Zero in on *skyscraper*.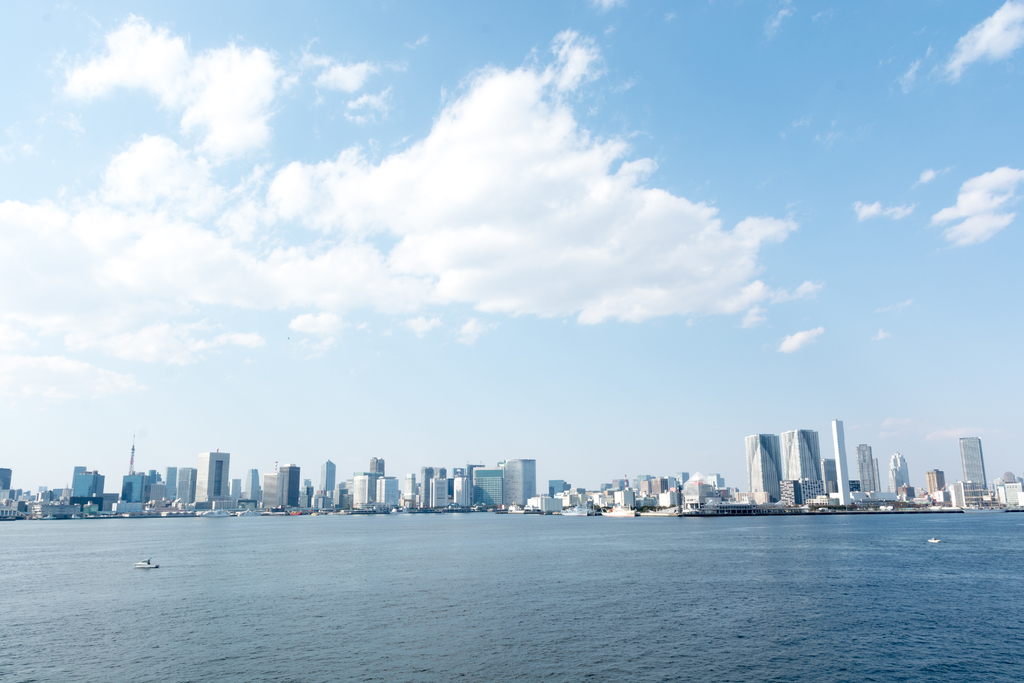
Zeroed in: crop(959, 437, 989, 490).
